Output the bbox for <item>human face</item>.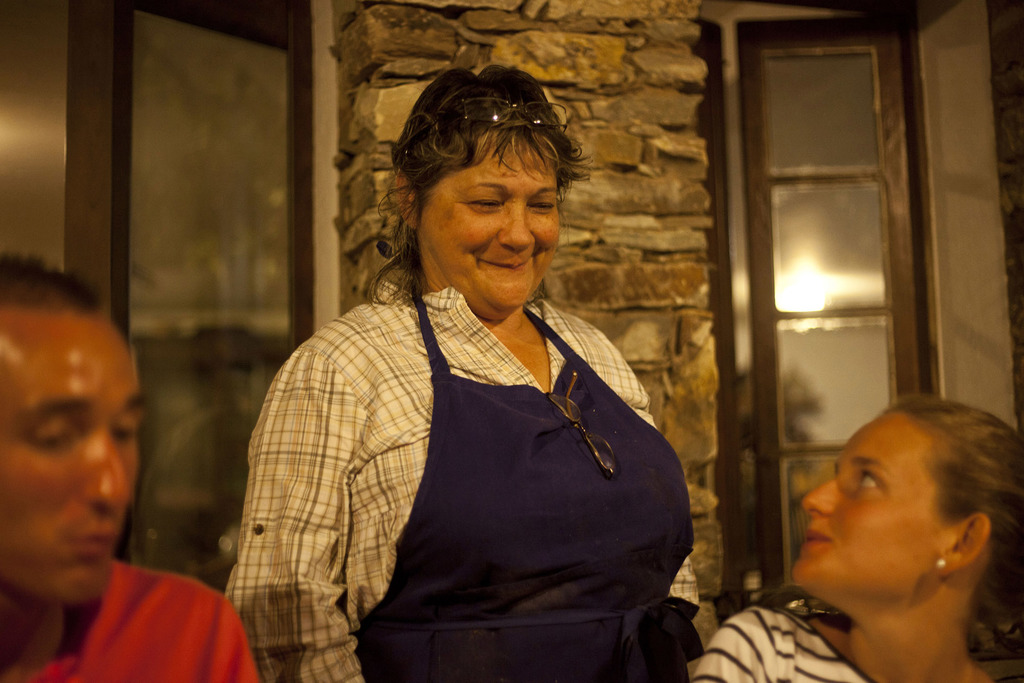
bbox(419, 140, 556, 303).
